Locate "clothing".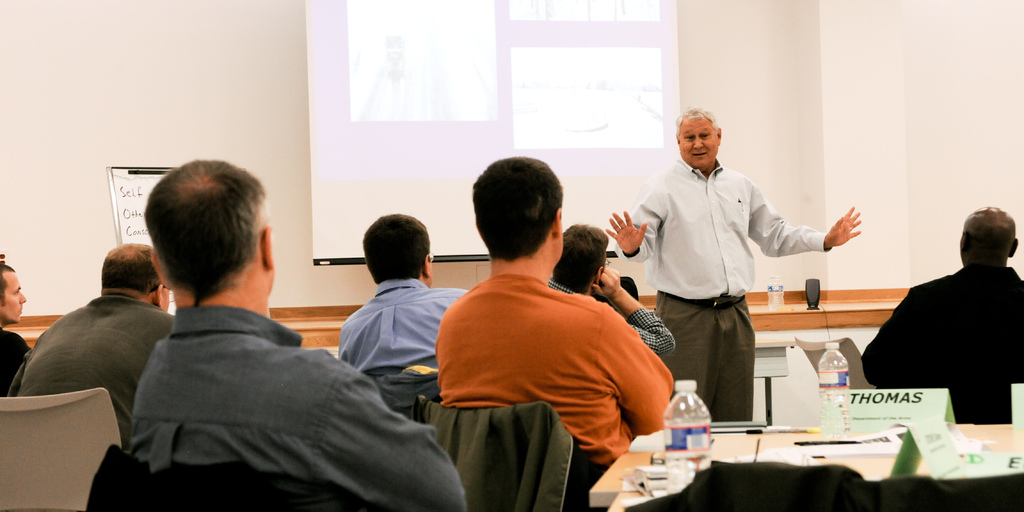
Bounding box: (left=434, top=265, right=674, bottom=479).
